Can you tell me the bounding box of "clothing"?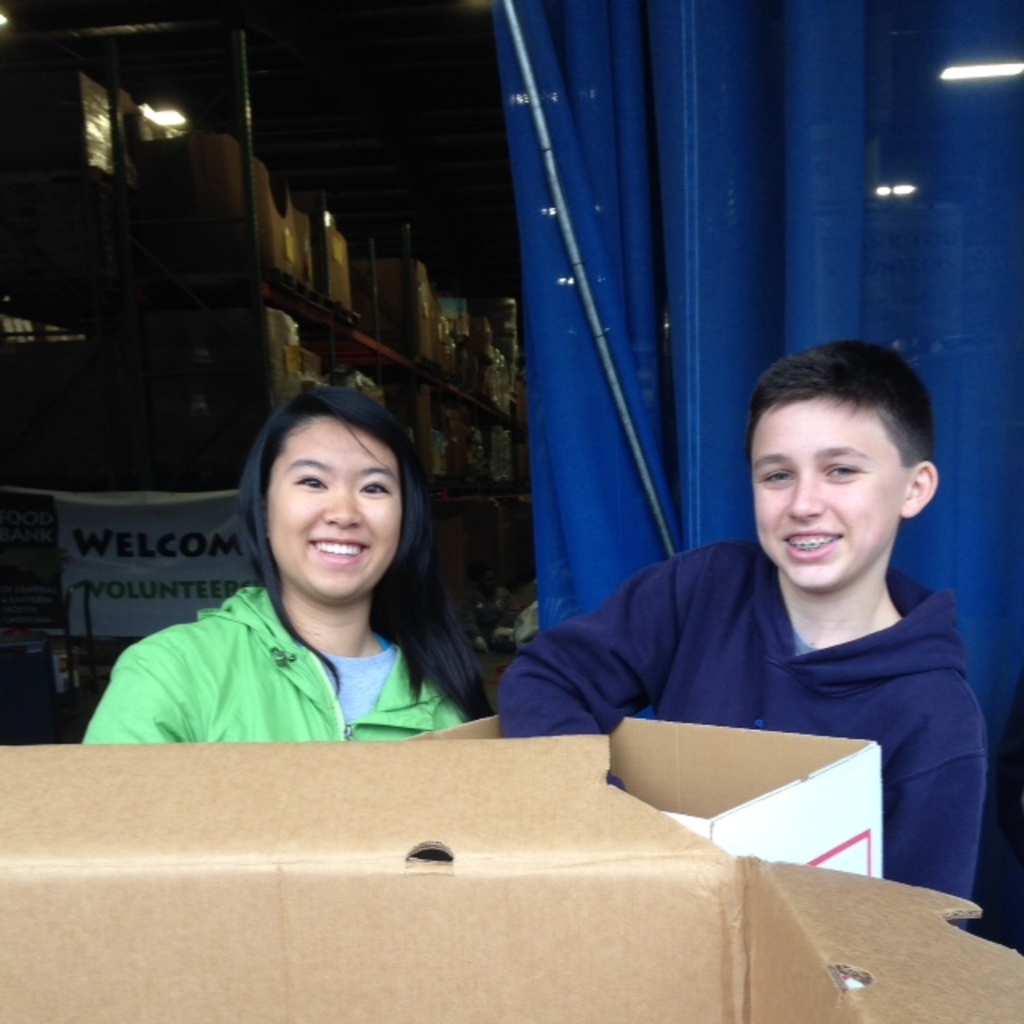
77, 582, 470, 754.
